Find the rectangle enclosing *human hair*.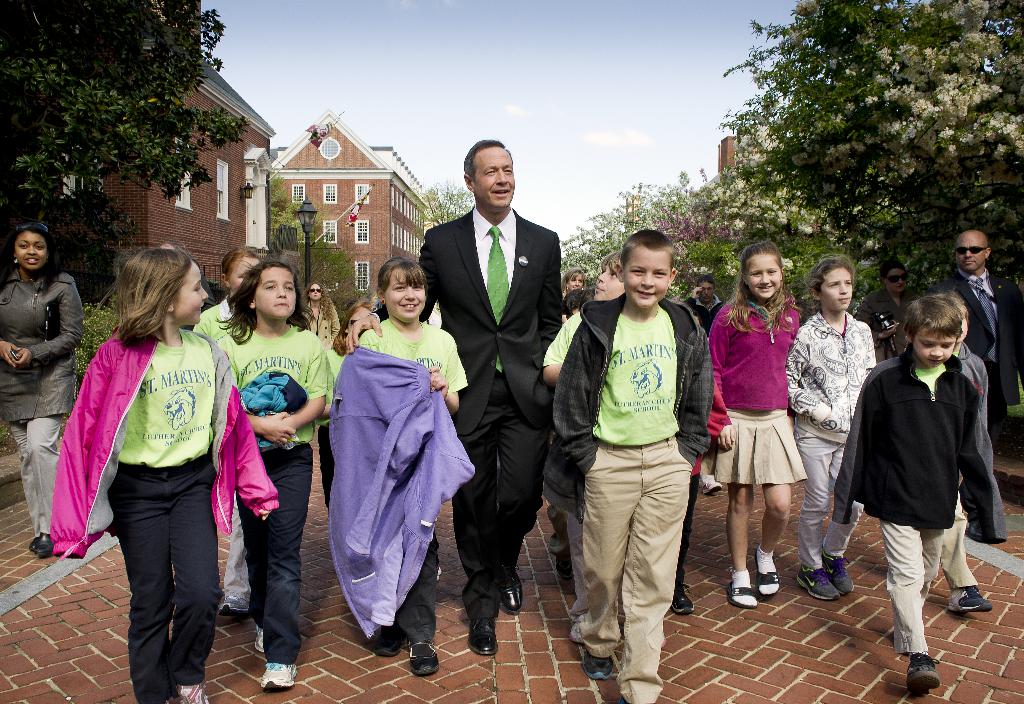
locate(215, 258, 319, 346).
